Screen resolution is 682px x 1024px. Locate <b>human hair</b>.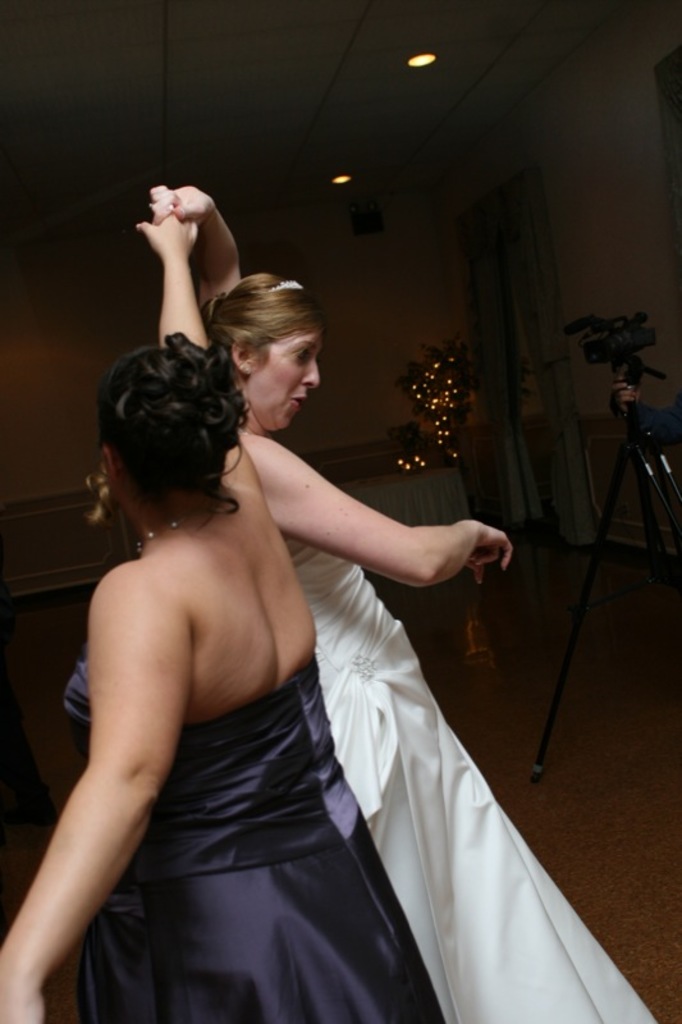
crop(214, 260, 333, 394).
